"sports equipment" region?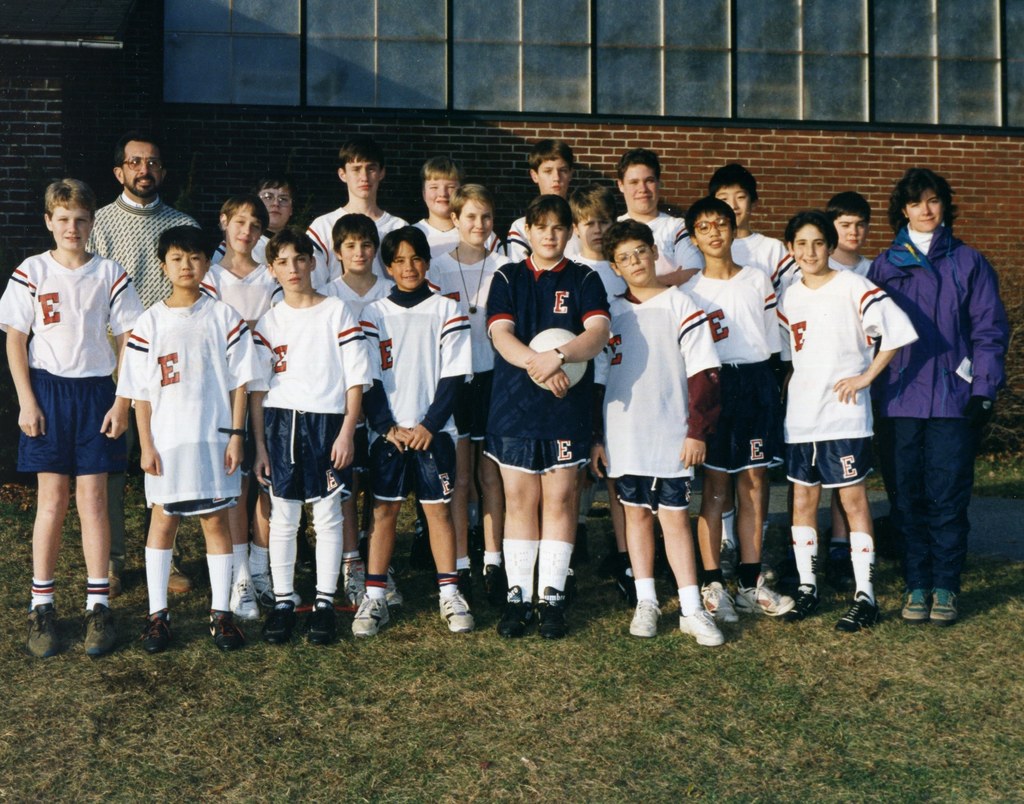
[x1=144, y1=610, x2=166, y2=650]
